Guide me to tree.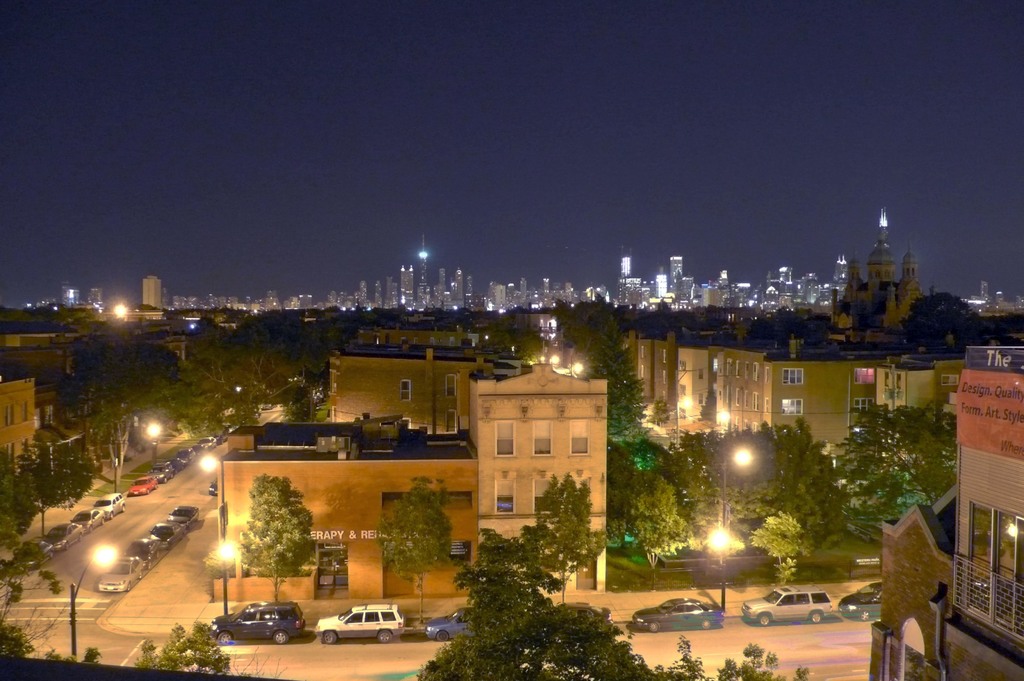
Guidance: <region>0, 611, 45, 666</region>.
